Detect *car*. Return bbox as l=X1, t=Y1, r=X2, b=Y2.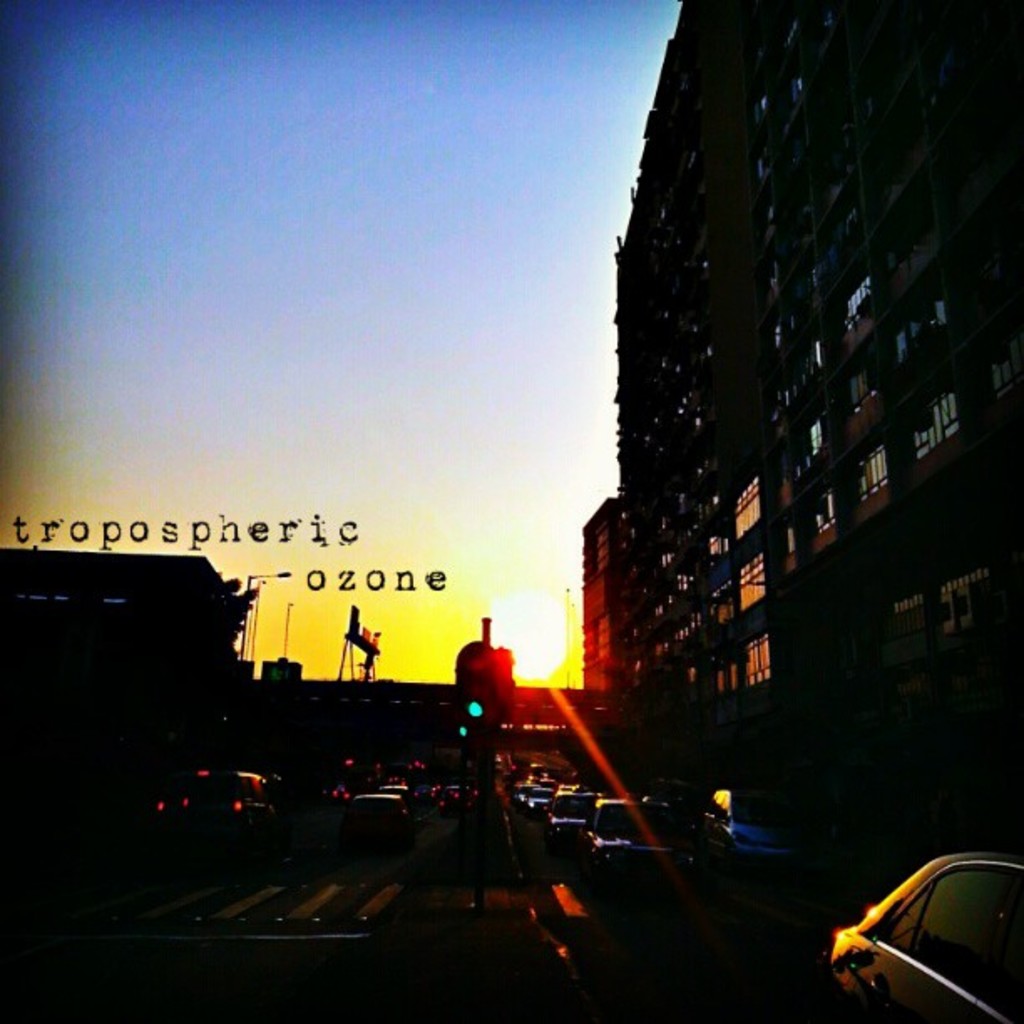
l=550, t=801, r=616, b=842.
